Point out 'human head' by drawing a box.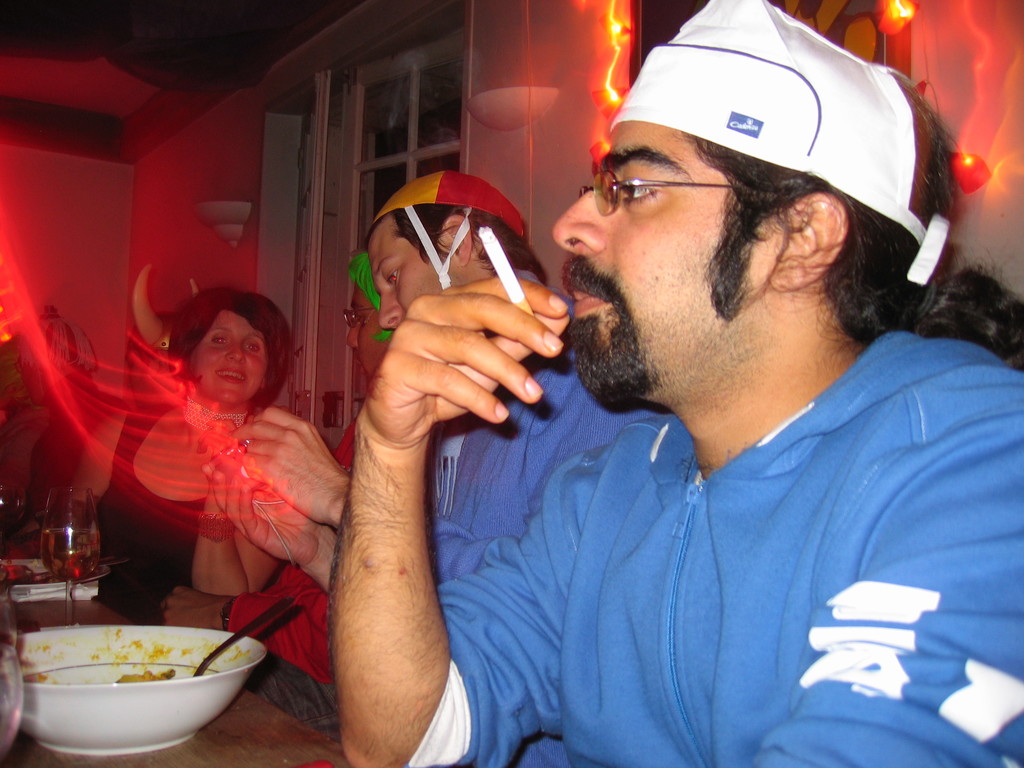
detection(365, 172, 547, 328).
